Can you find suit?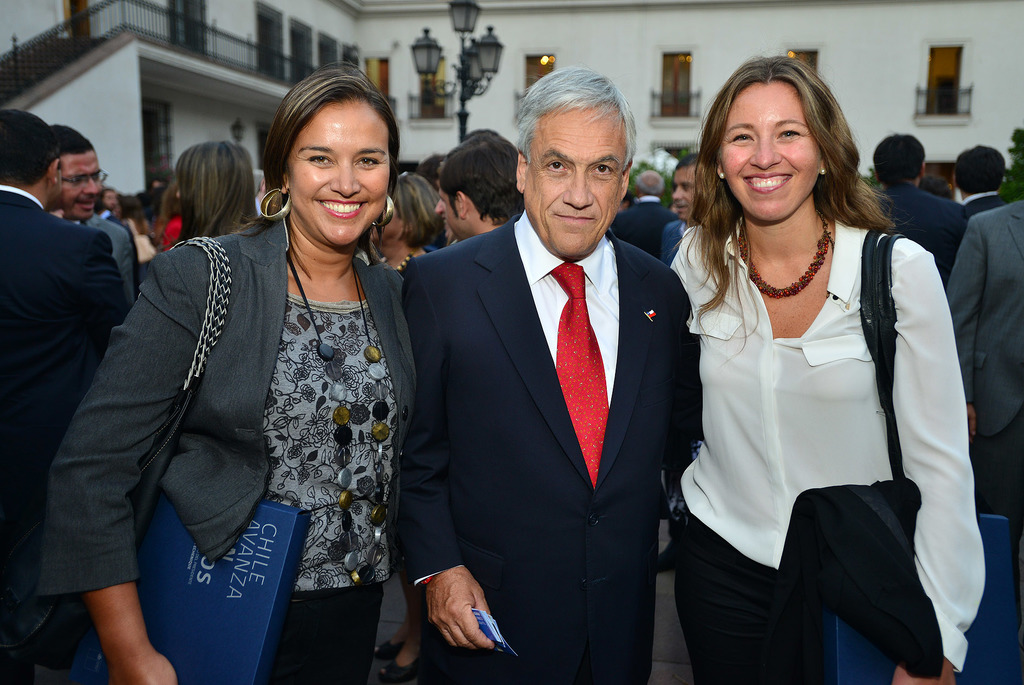
Yes, bounding box: bbox=[877, 181, 974, 291].
